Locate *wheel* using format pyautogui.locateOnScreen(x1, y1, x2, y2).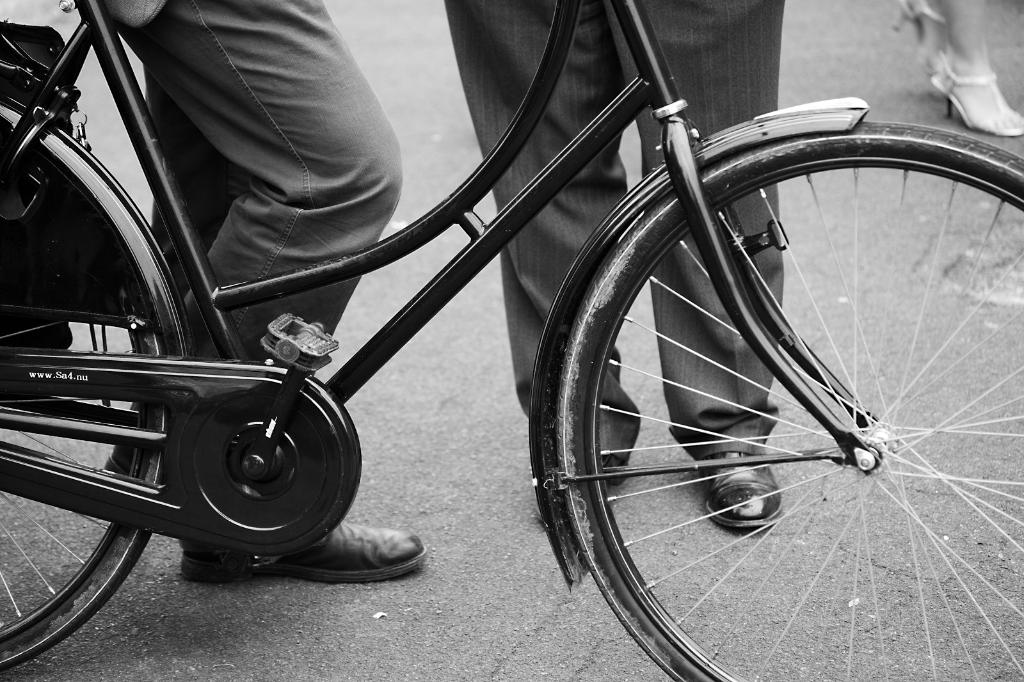
pyautogui.locateOnScreen(544, 120, 1023, 681).
